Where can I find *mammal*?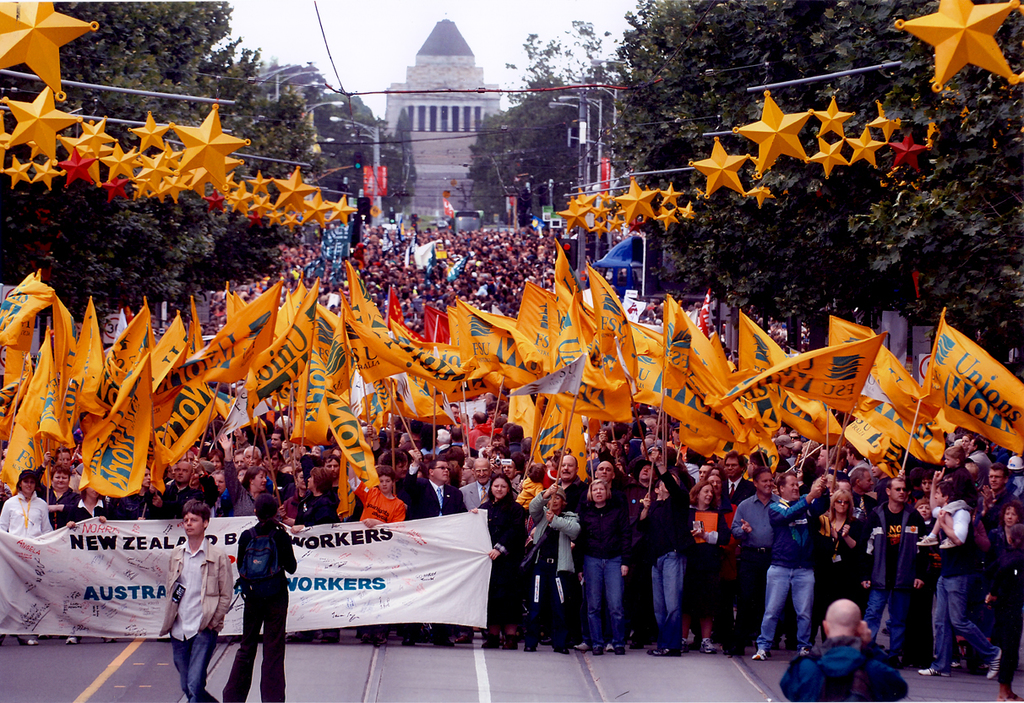
You can find it at {"left": 787, "top": 599, "right": 910, "bottom": 702}.
